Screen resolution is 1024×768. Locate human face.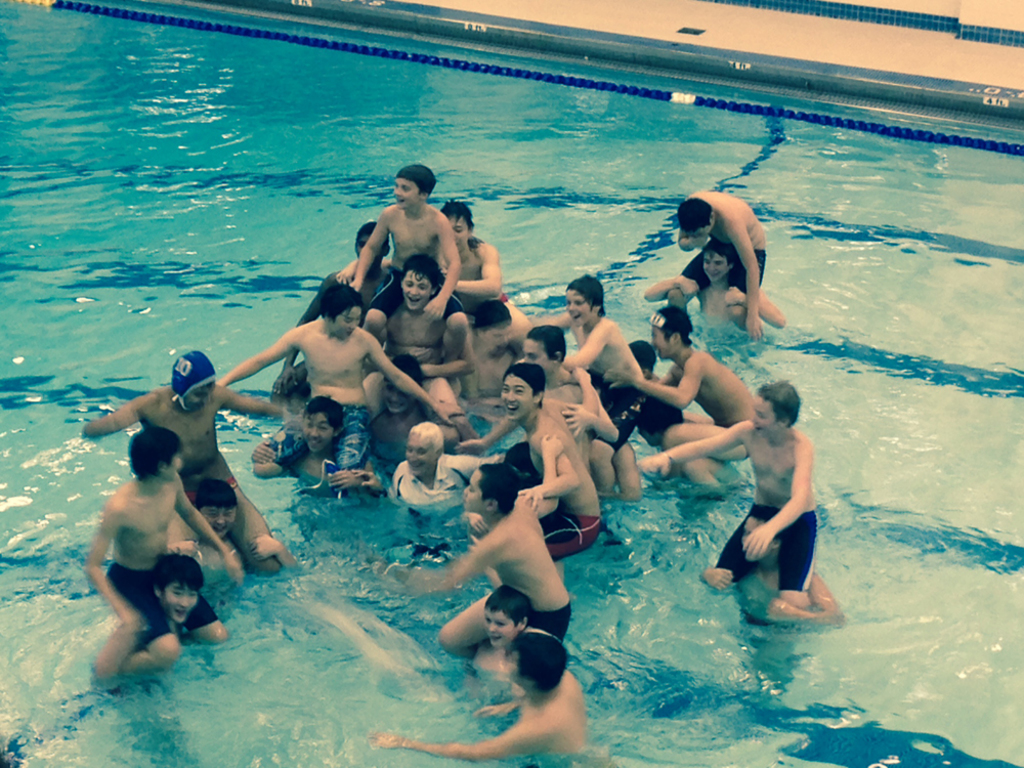
BBox(464, 466, 492, 509).
